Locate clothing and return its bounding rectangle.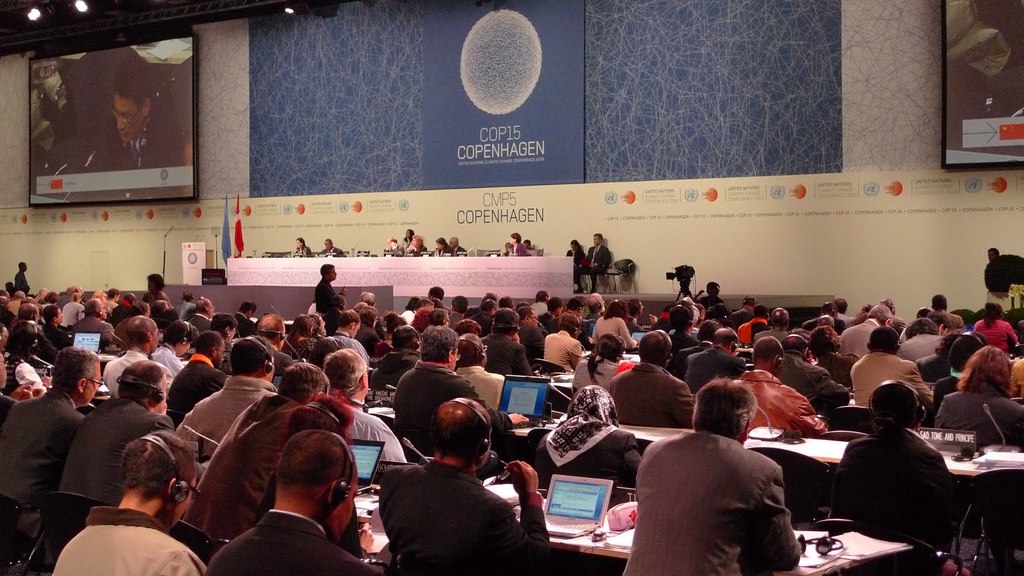
select_region(565, 241, 584, 284).
